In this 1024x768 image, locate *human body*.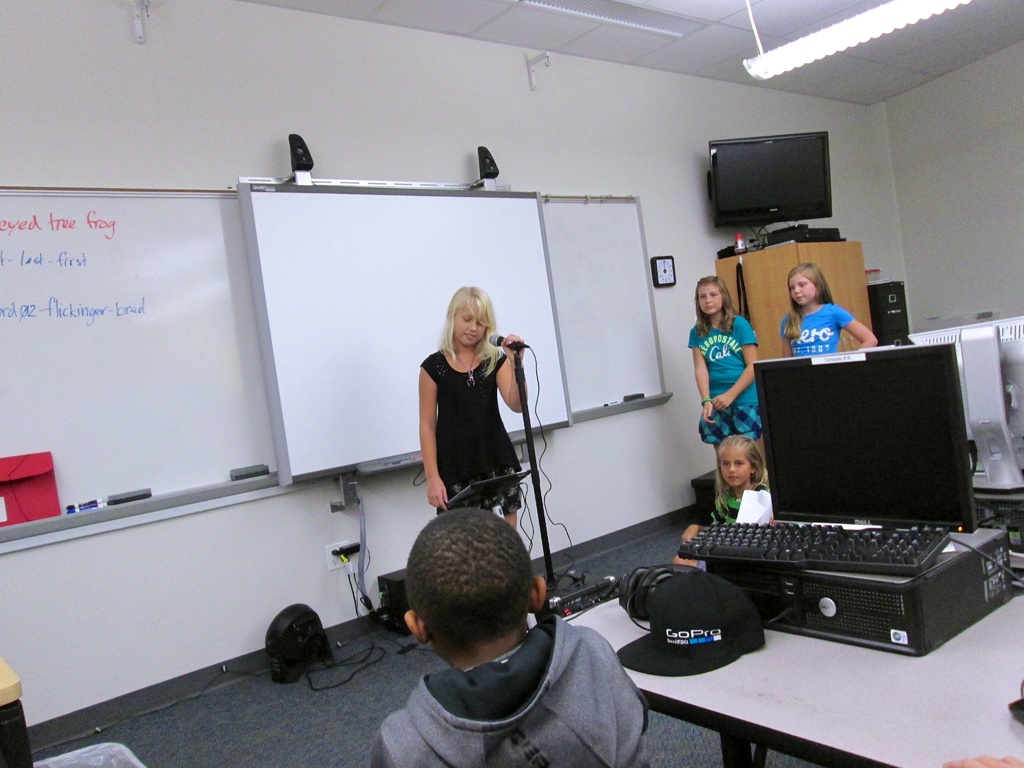
Bounding box: (left=371, top=616, right=652, bottom=767).
